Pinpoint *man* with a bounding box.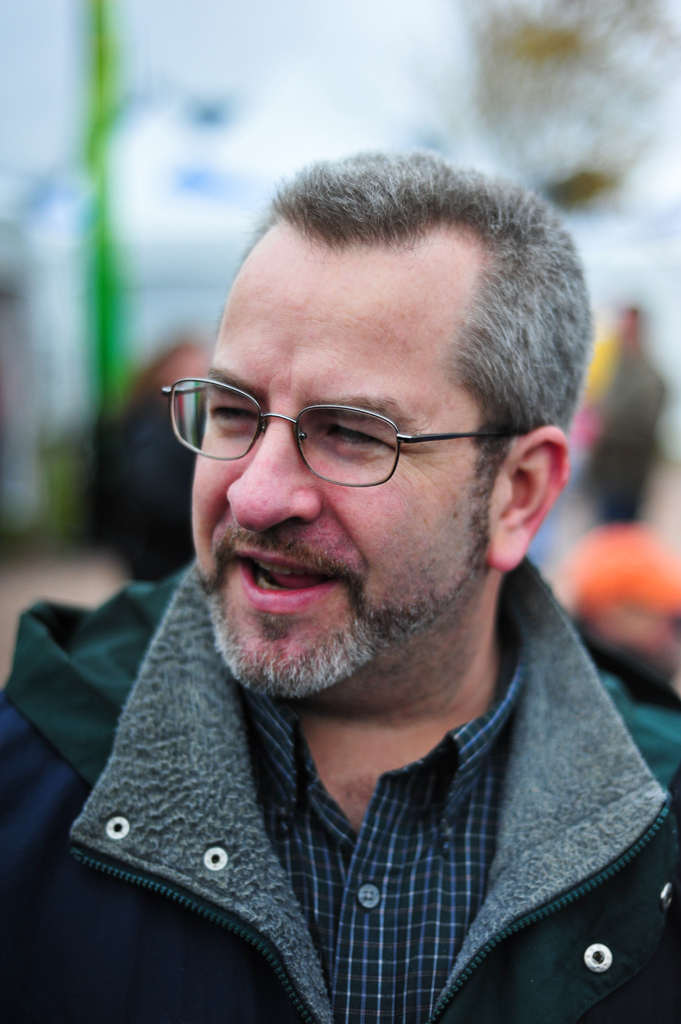
<box>0,145,680,1023</box>.
